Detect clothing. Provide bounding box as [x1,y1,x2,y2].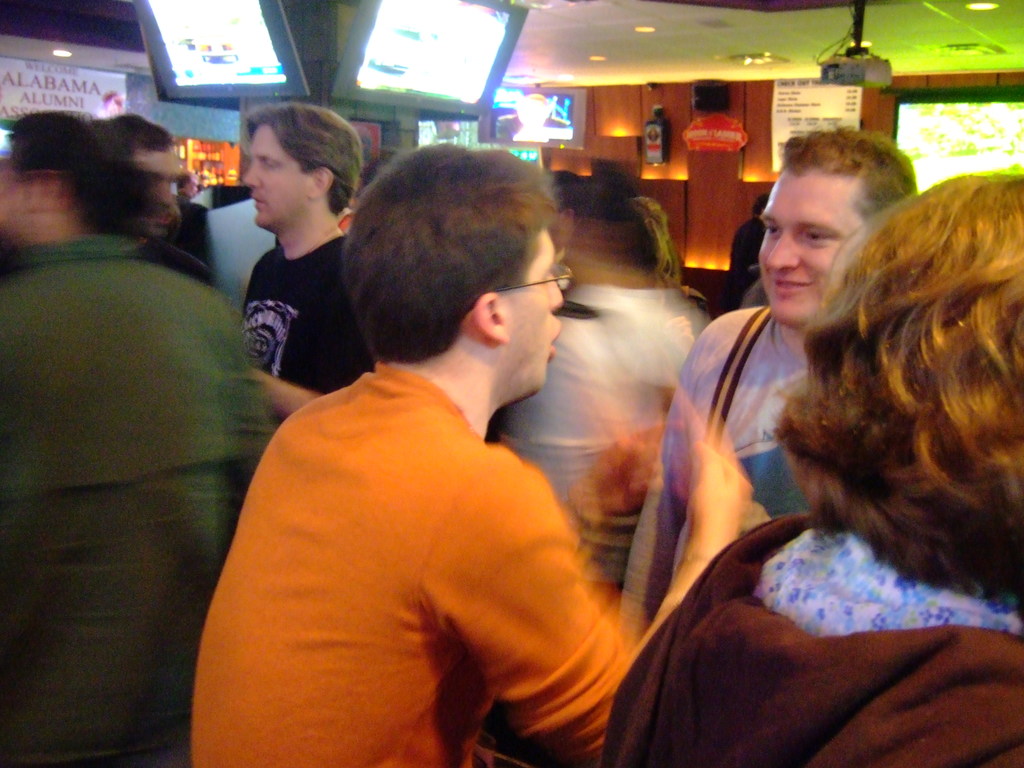
[0,239,273,767].
